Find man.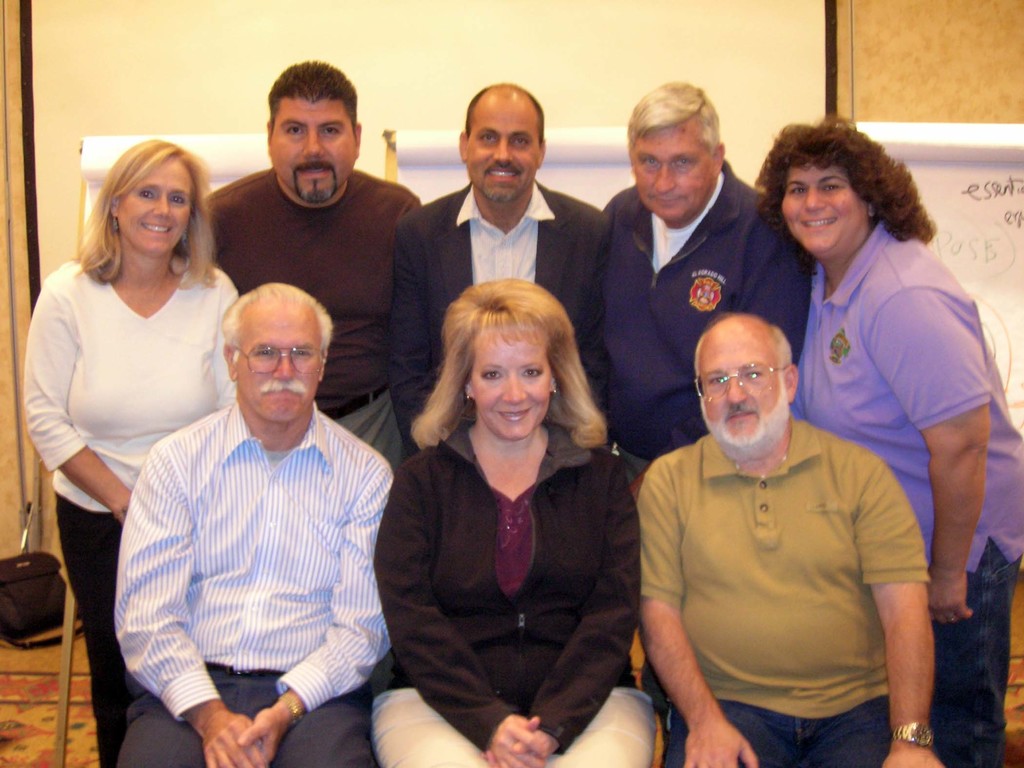
(114,282,398,767).
